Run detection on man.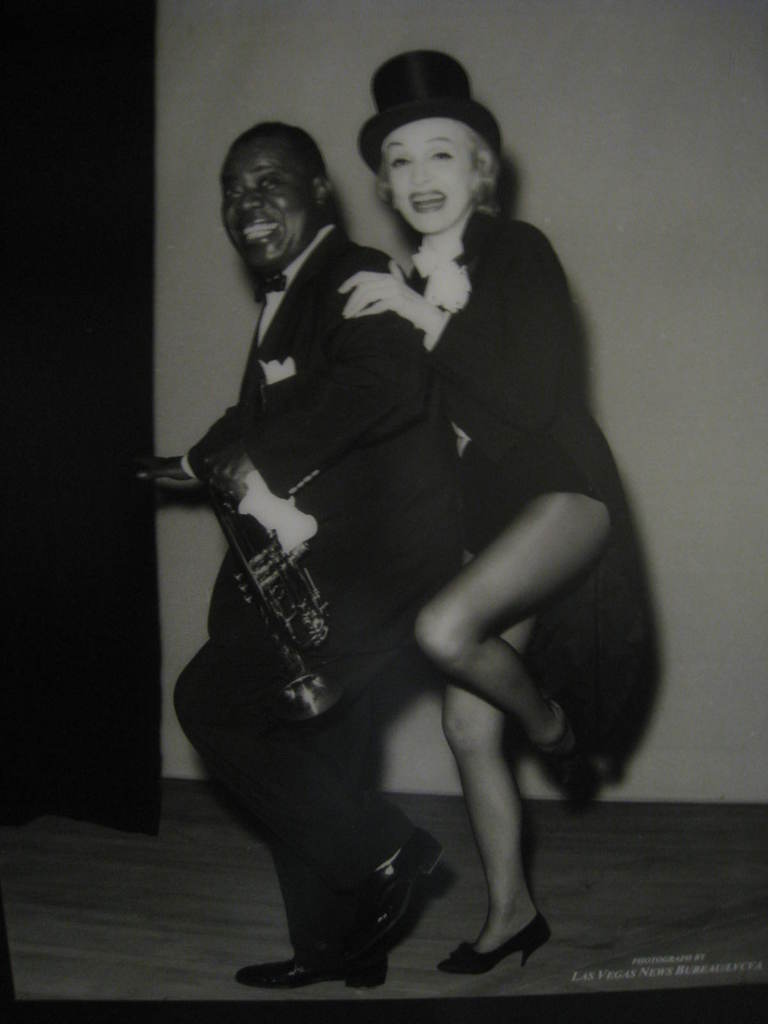
Result: (x1=166, y1=95, x2=509, y2=950).
